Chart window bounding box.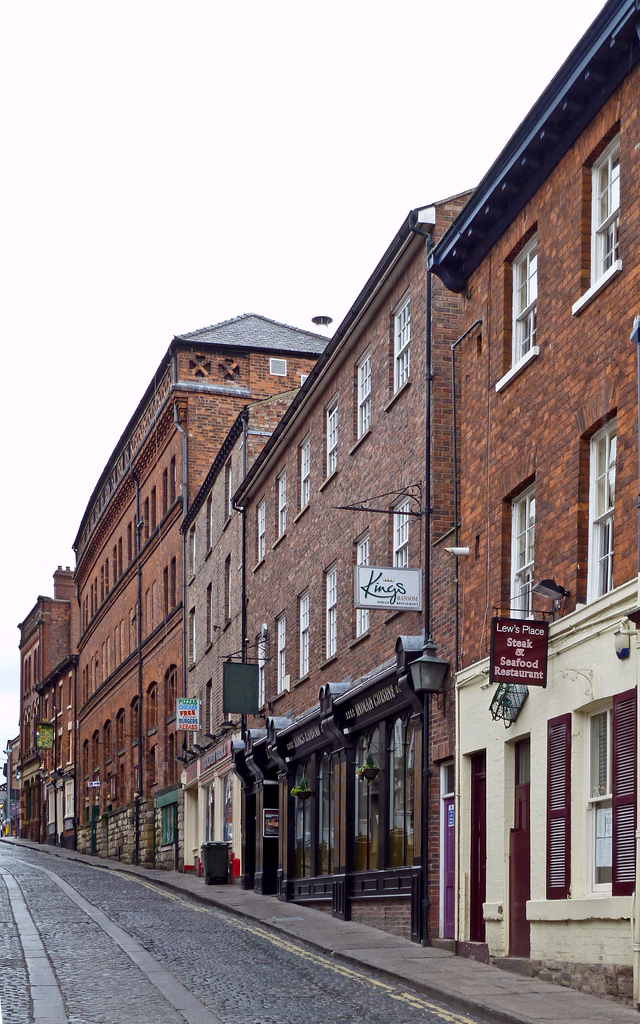
Charted: locate(584, 701, 612, 892).
